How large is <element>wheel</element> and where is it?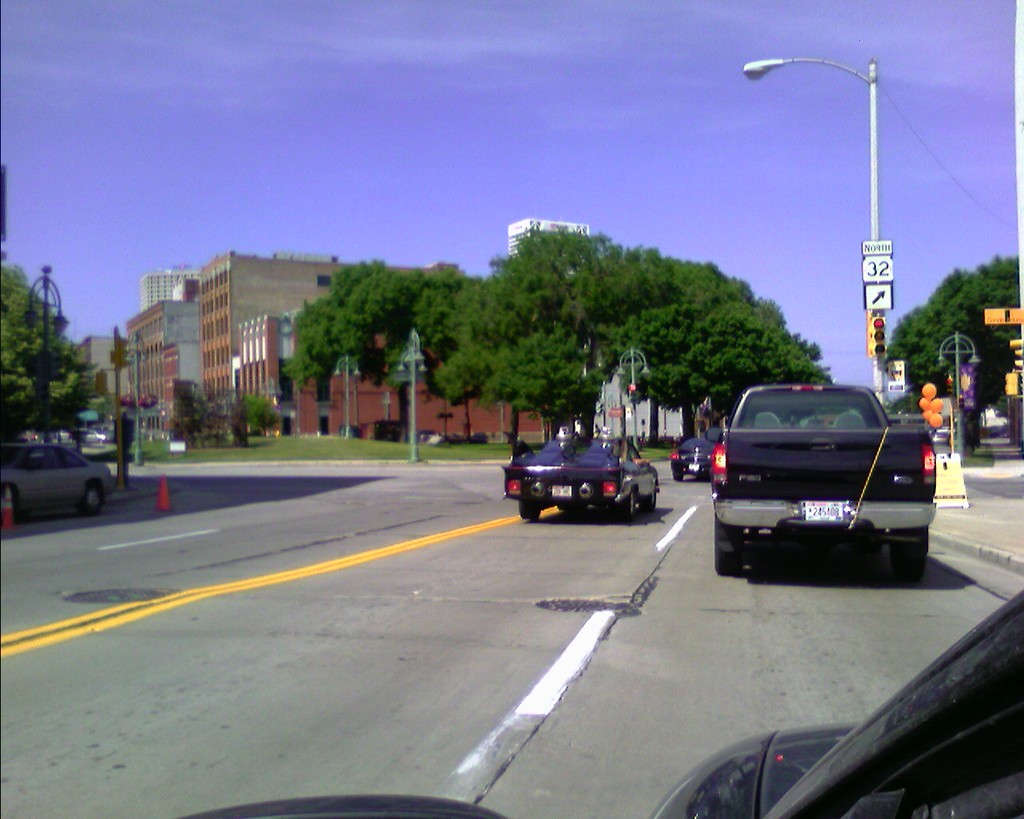
Bounding box: left=643, top=489, right=656, bottom=505.
